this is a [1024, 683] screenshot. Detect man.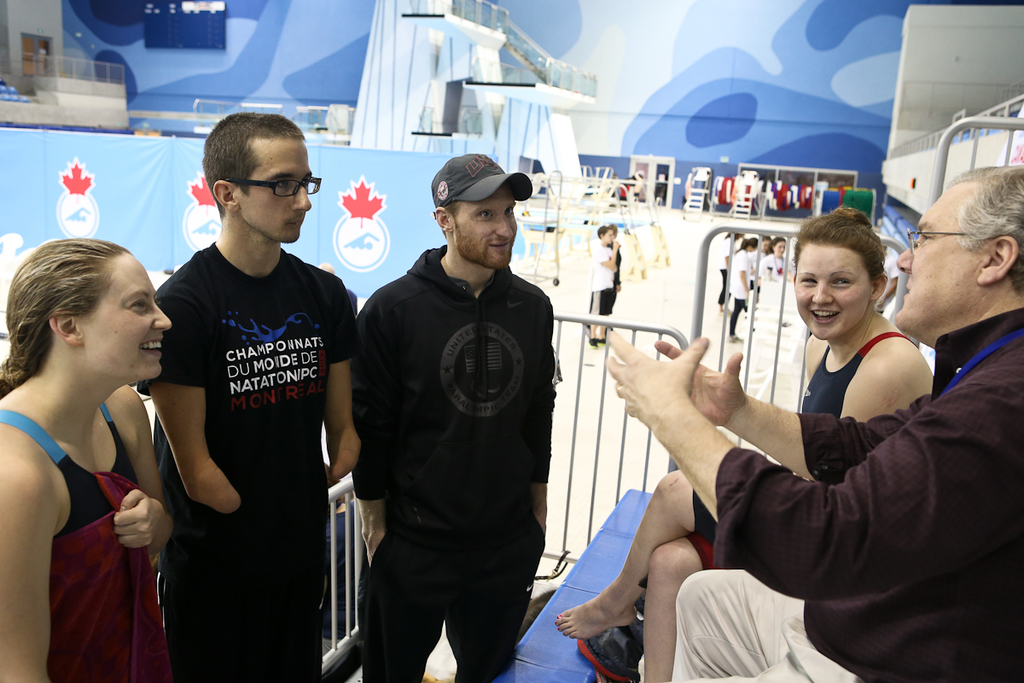
box(605, 166, 1023, 682).
